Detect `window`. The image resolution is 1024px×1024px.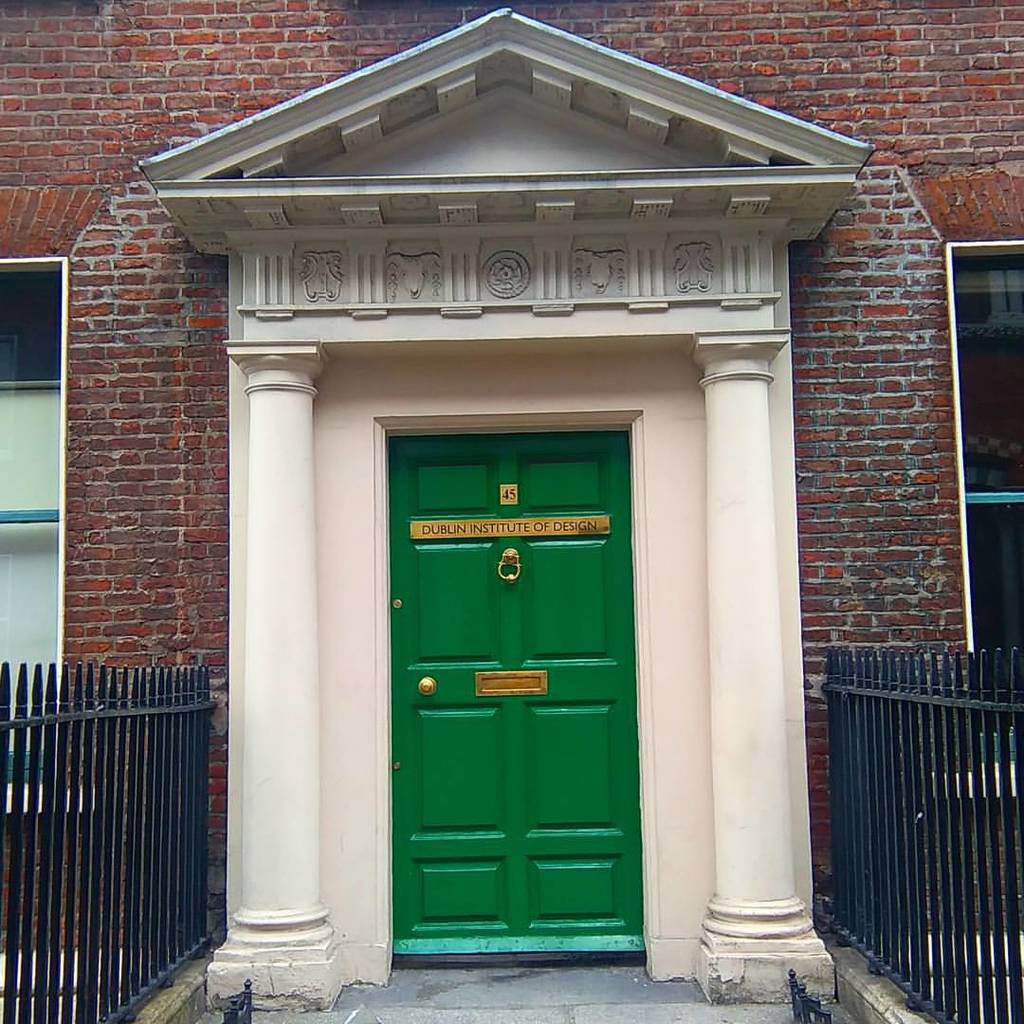
945, 241, 1023, 752.
